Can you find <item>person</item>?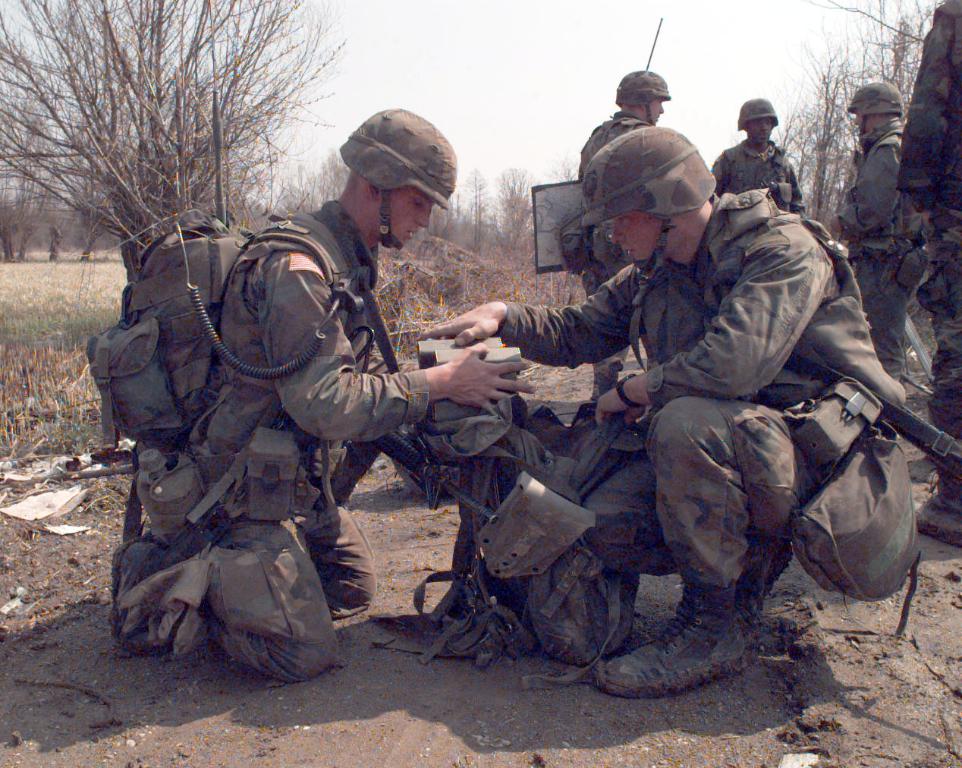
Yes, bounding box: (832, 78, 932, 398).
